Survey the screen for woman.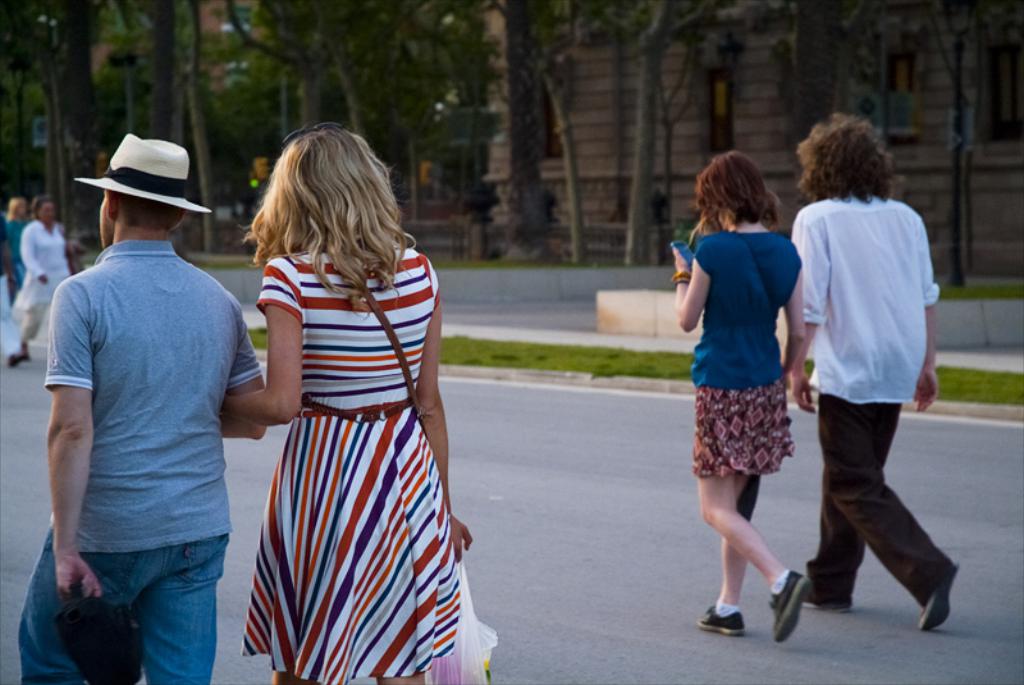
Survey found: bbox=(219, 122, 476, 684).
